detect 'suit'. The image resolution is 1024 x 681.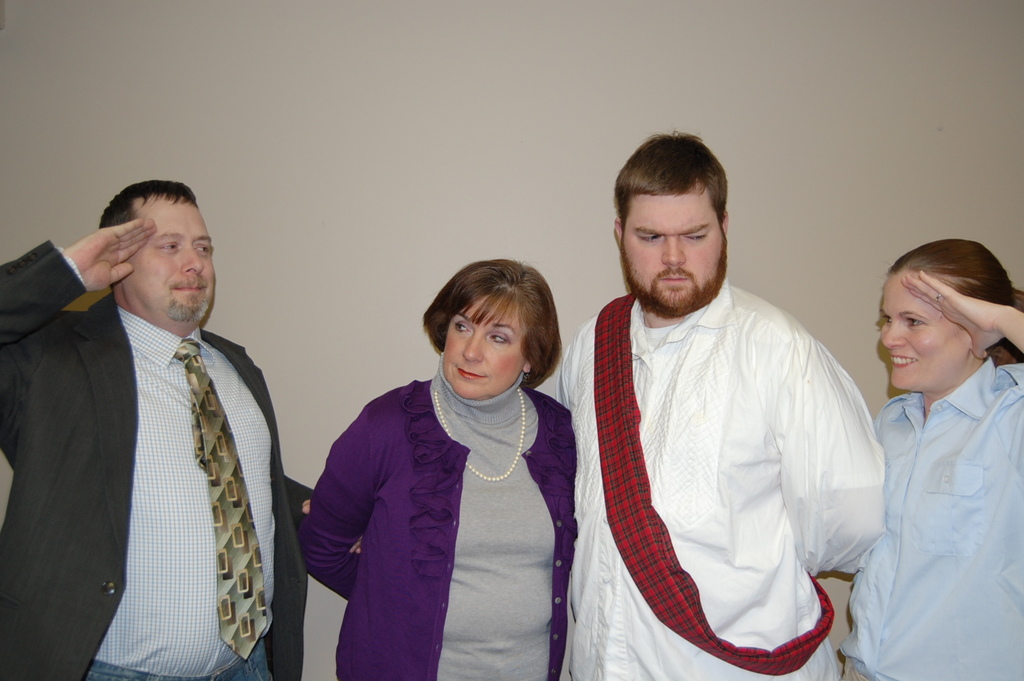
bbox=(21, 172, 306, 680).
